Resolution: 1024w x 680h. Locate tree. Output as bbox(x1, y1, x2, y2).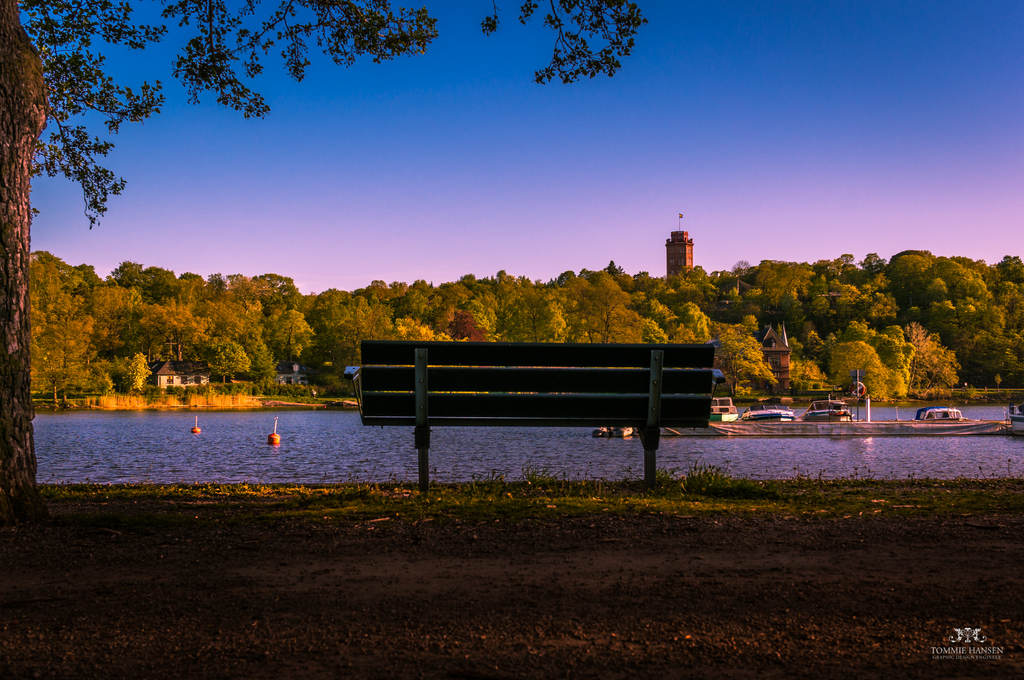
bbox(808, 294, 826, 321).
